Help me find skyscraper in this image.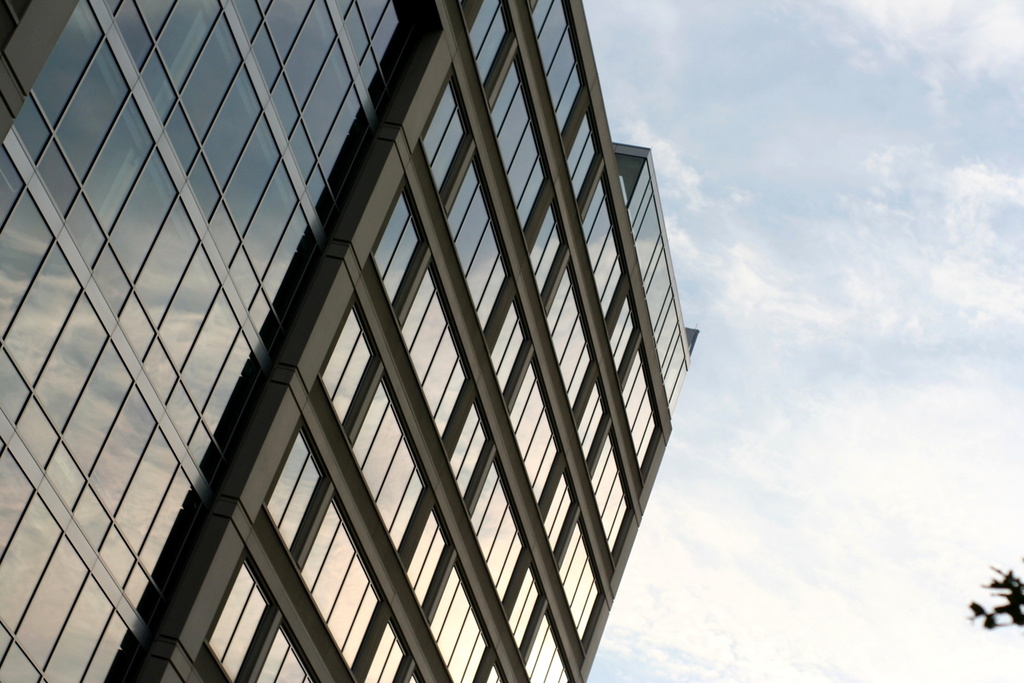
Found it: locate(42, 0, 758, 682).
